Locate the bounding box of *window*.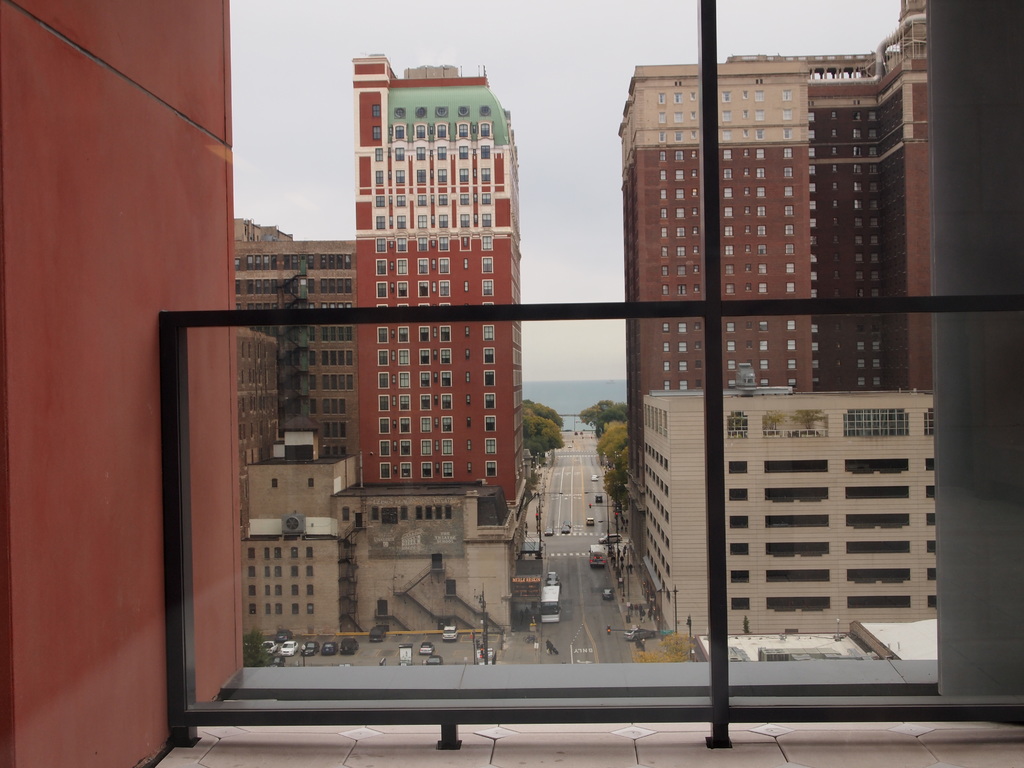
Bounding box: 691 110 696 119.
